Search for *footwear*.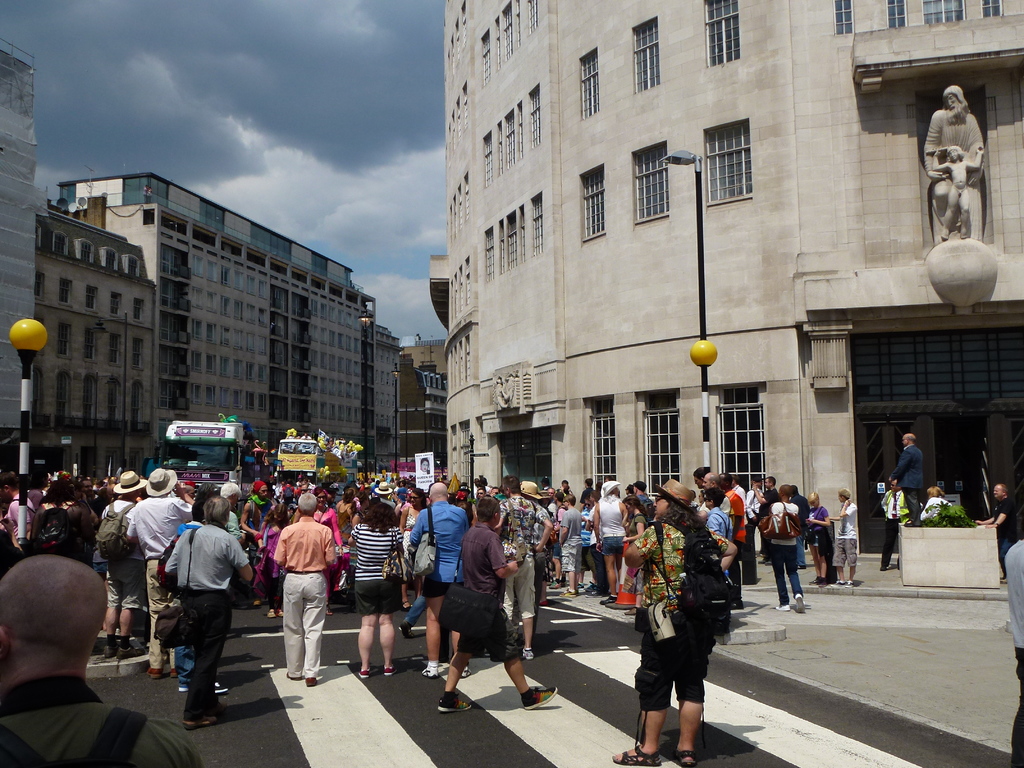
Found at 561,588,579,596.
